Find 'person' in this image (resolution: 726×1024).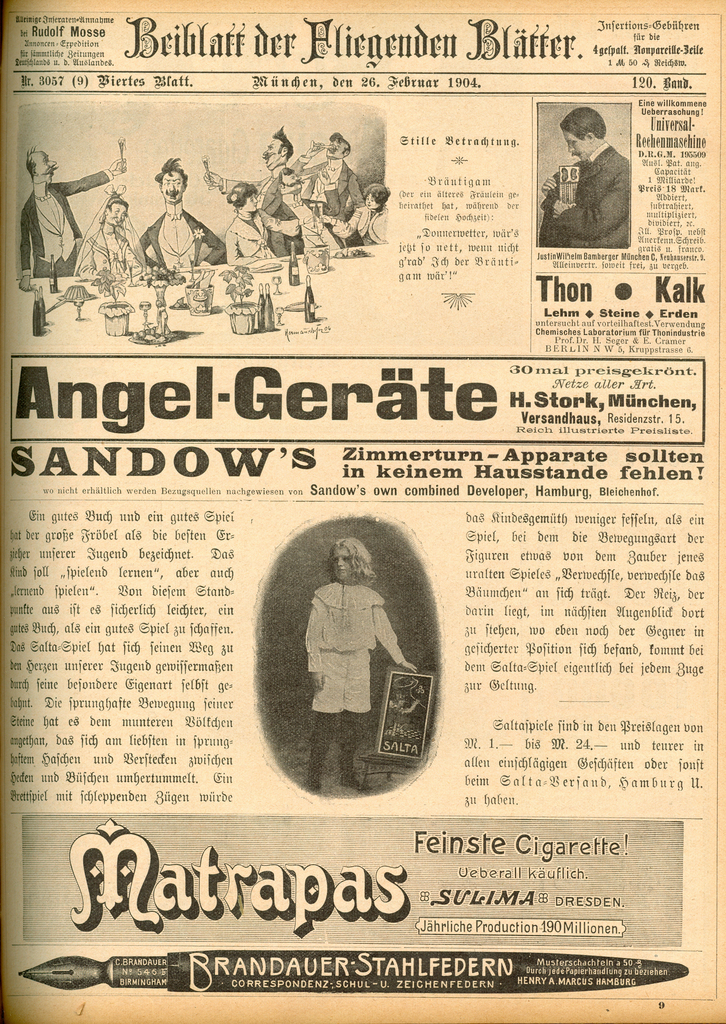
bbox=(541, 88, 627, 253).
